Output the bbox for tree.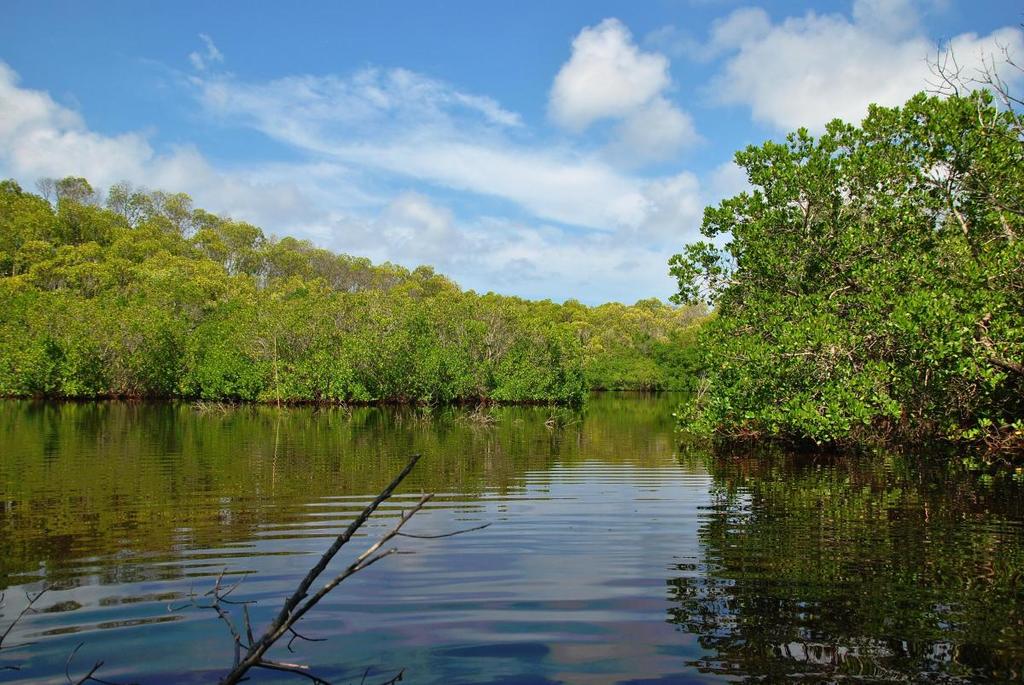
bbox(669, 93, 1011, 514).
